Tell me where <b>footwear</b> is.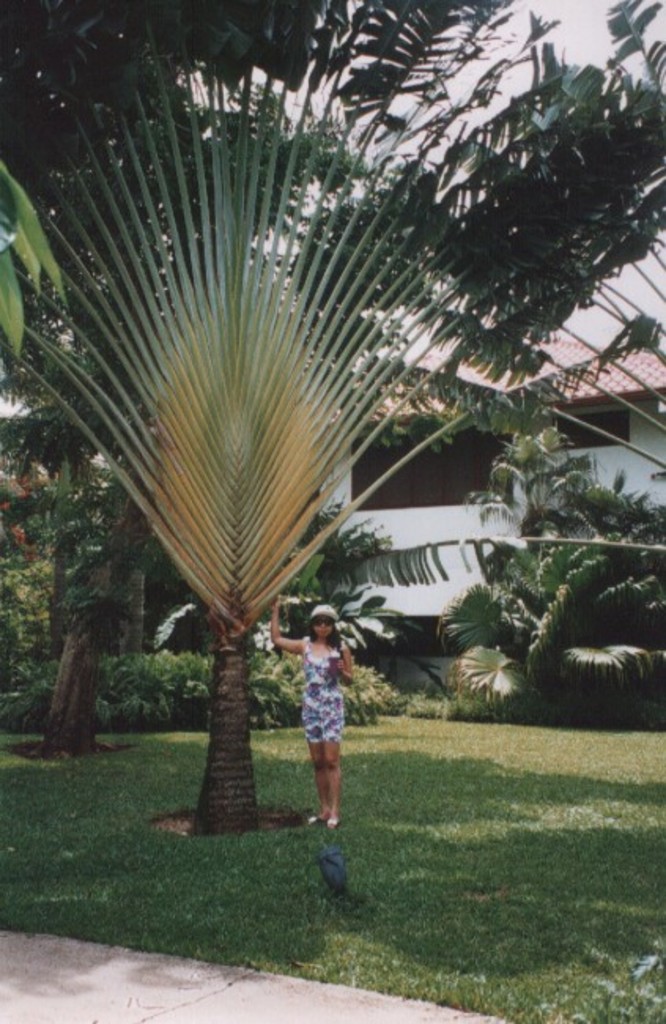
<b>footwear</b> is at 301 811 316 822.
